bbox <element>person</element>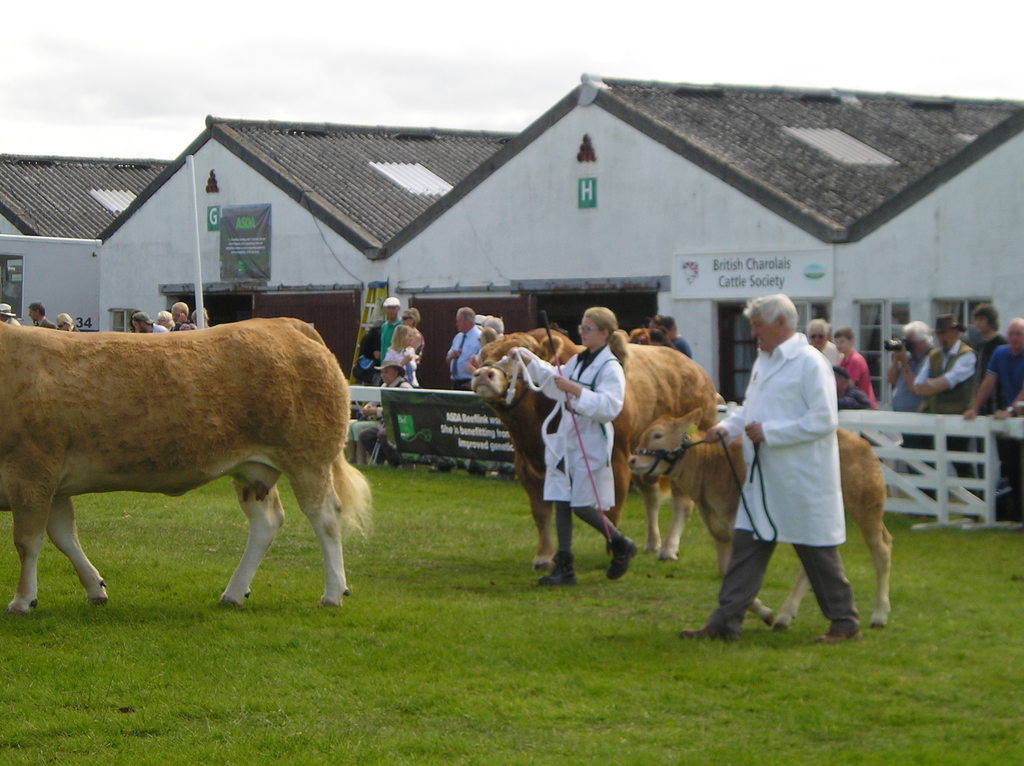
(886, 321, 936, 513)
